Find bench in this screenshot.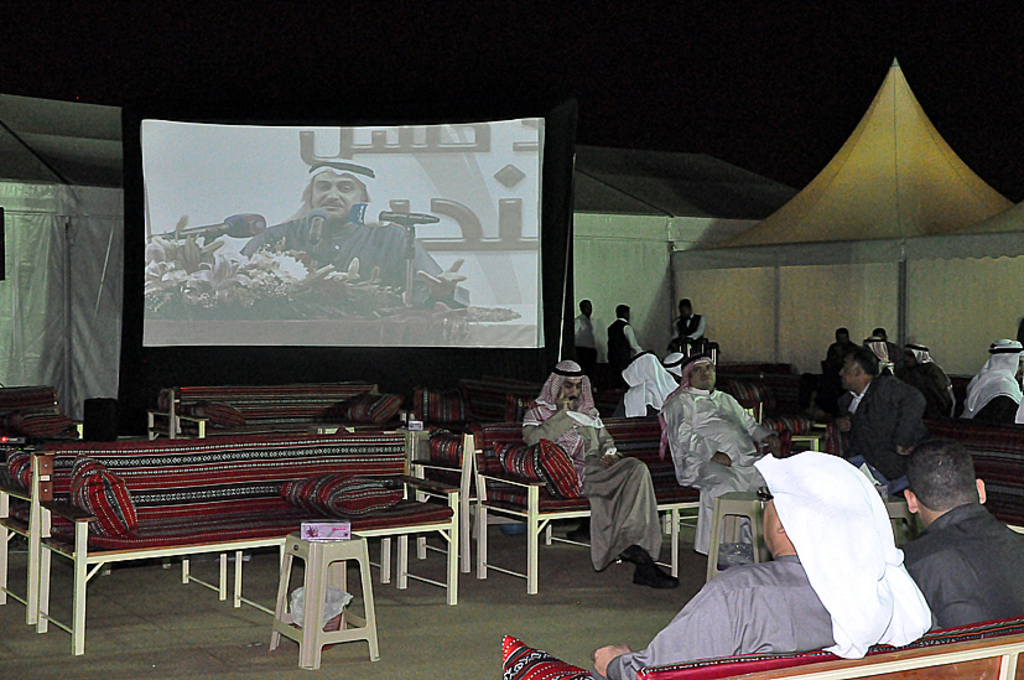
The bounding box for bench is left=0, top=441, right=41, bottom=622.
